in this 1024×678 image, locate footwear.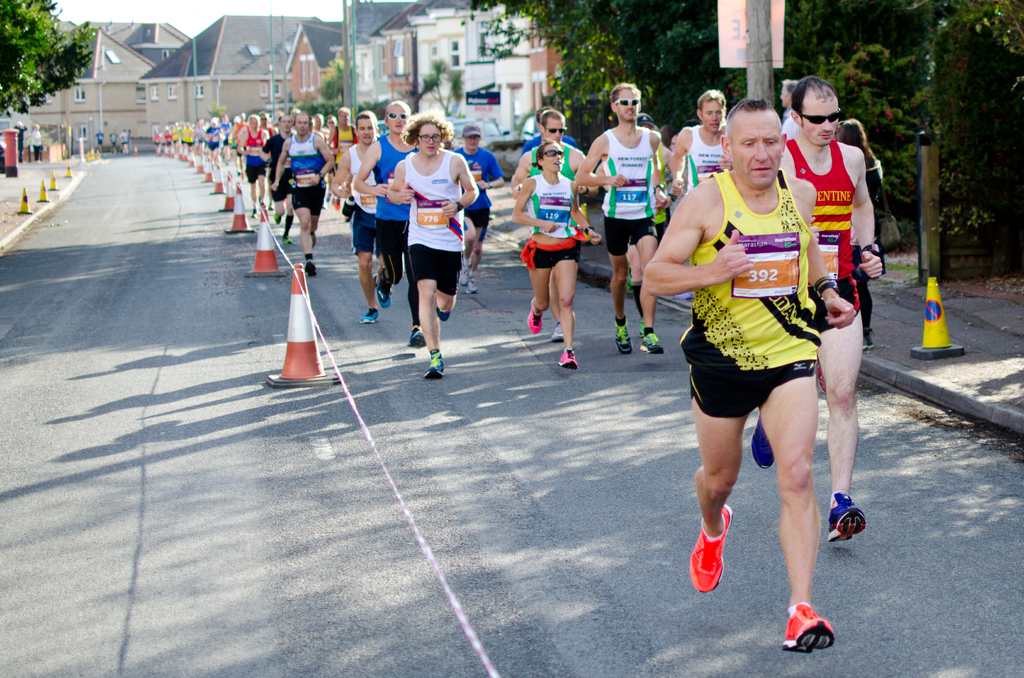
Bounding box: <box>780,598,839,664</box>.
